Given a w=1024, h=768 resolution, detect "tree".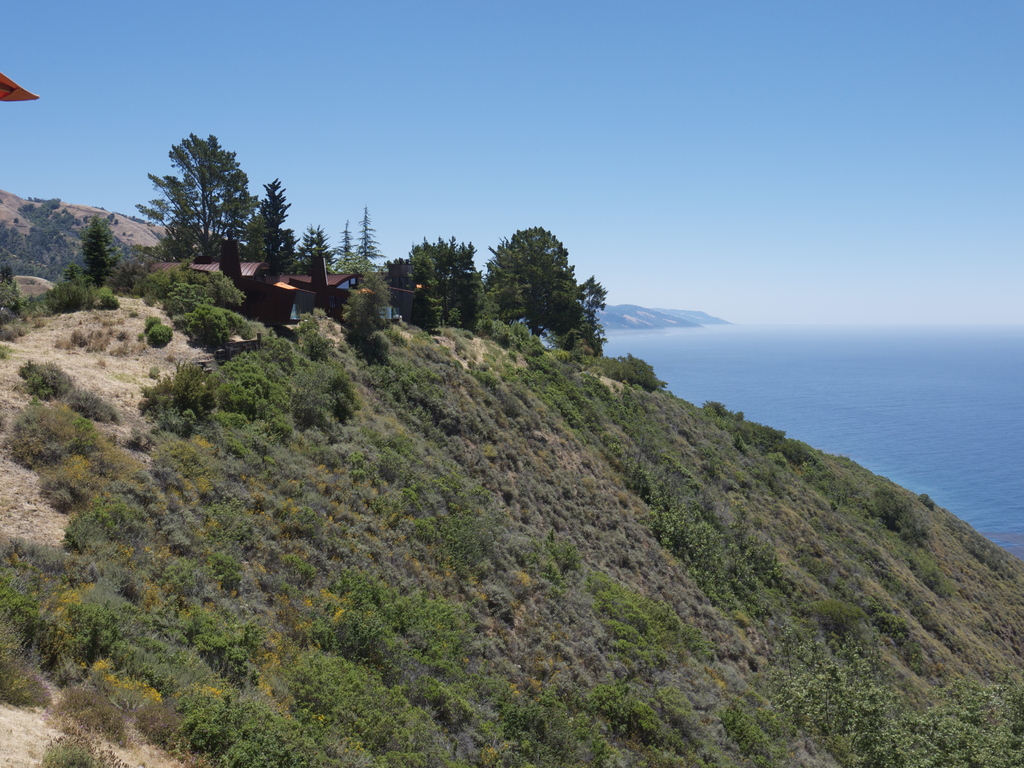
[left=485, top=220, right=654, bottom=388].
